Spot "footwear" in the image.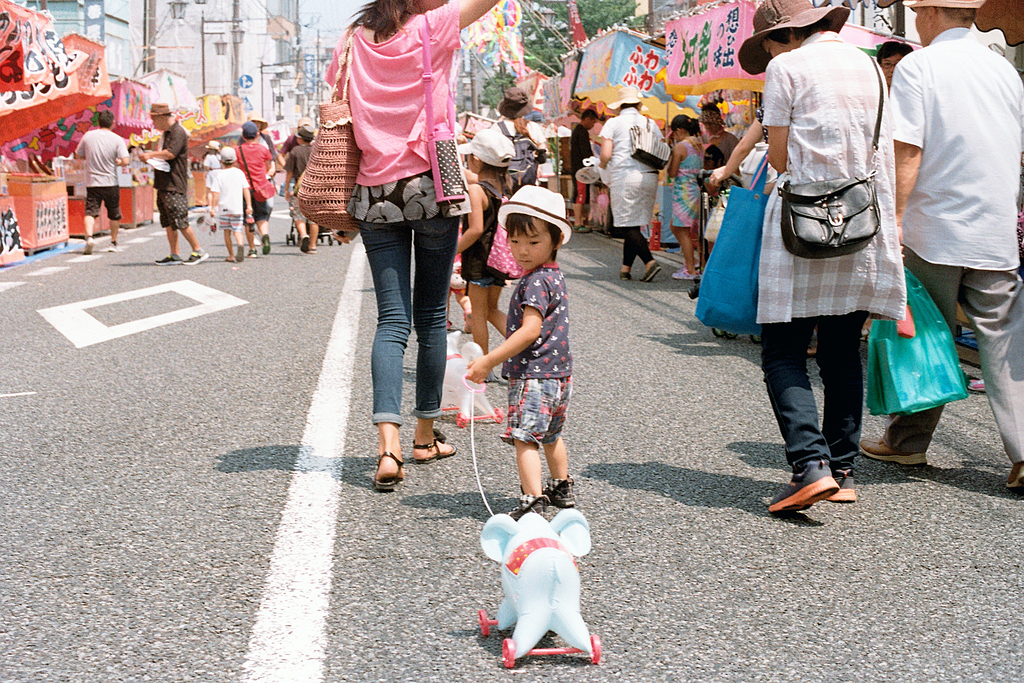
"footwear" found at <box>596,227,609,238</box>.
